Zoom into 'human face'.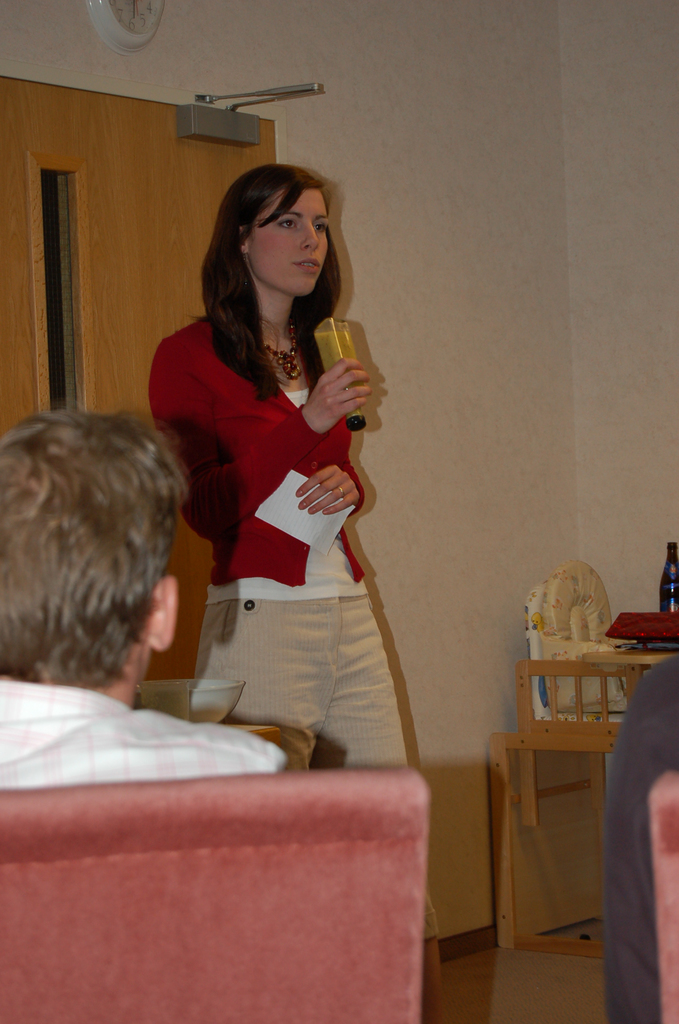
Zoom target: 249, 187, 327, 295.
